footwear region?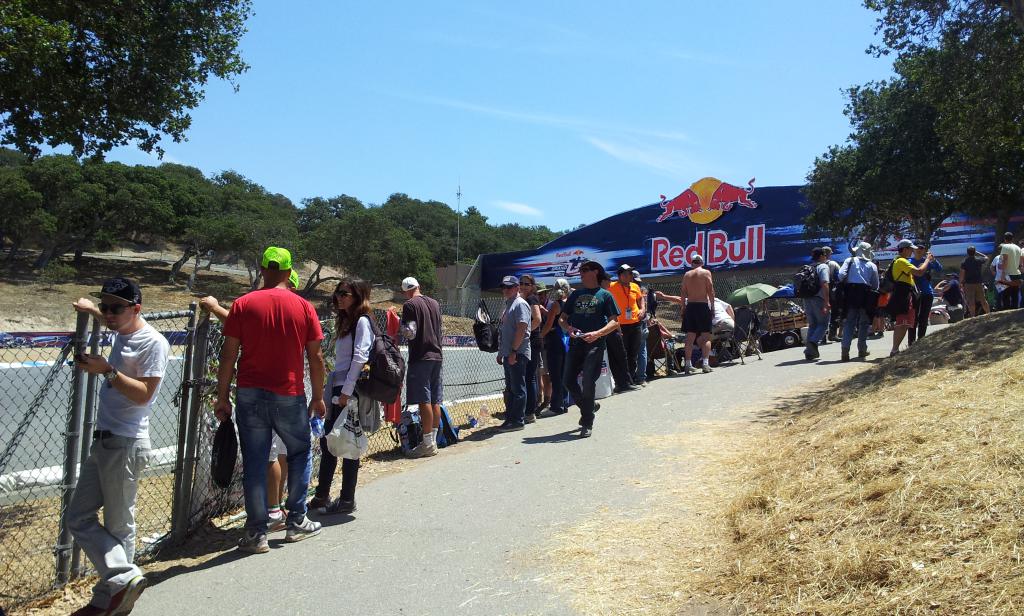
l=701, t=364, r=714, b=373
